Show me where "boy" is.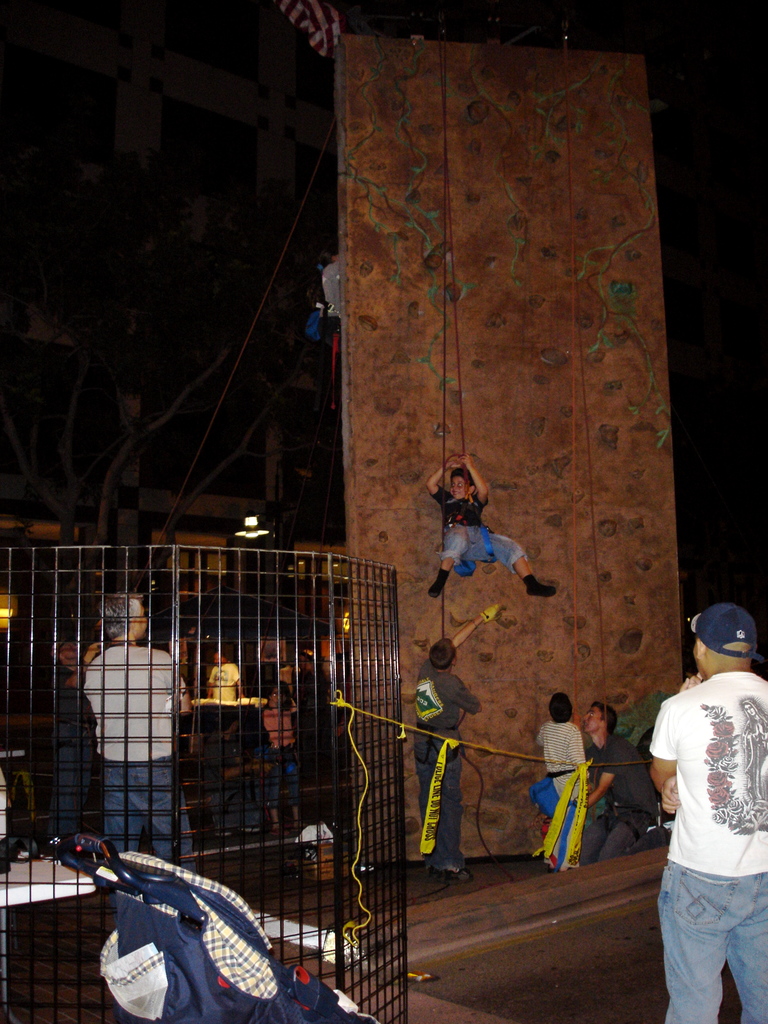
"boy" is at 410, 603, 508, 884.
